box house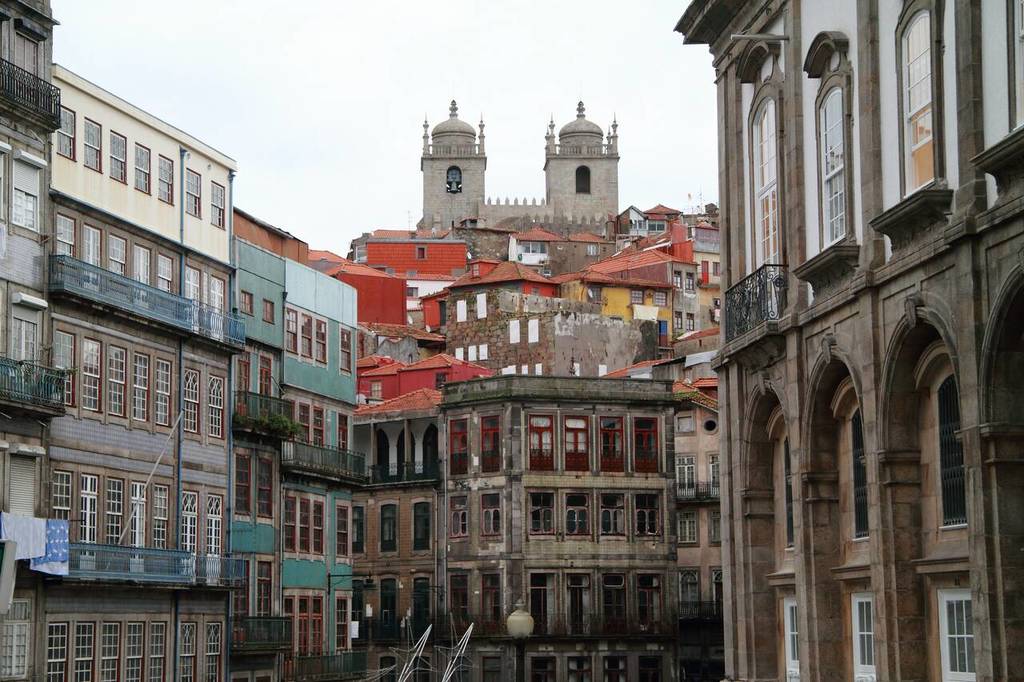
crop(566, 239, 678, 322)
